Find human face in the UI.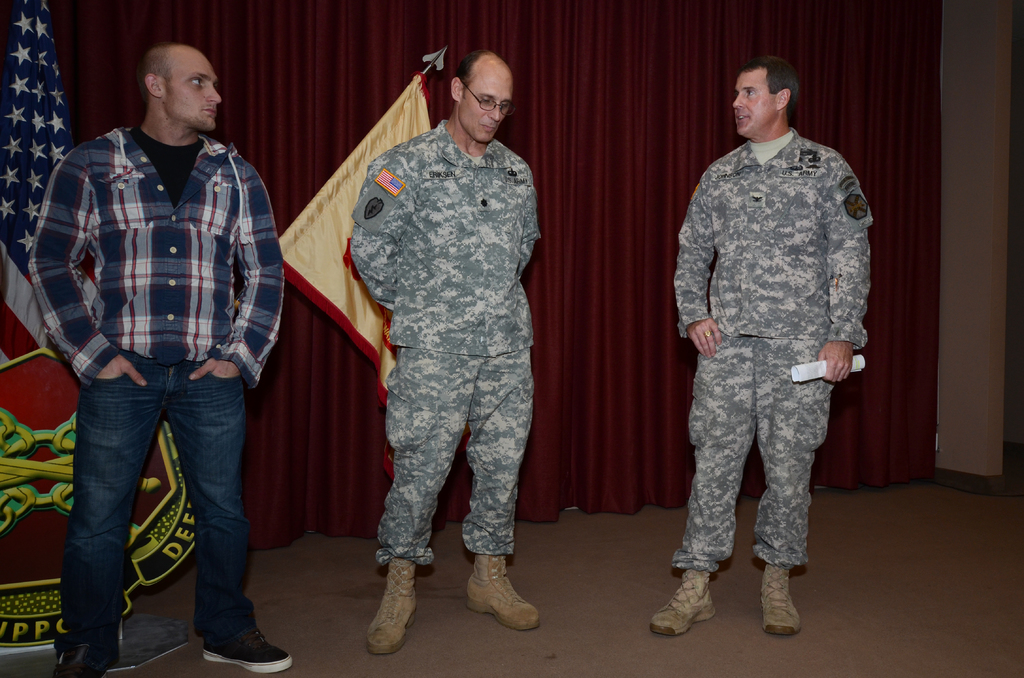
UI element at (732, 69, 778, 131).
